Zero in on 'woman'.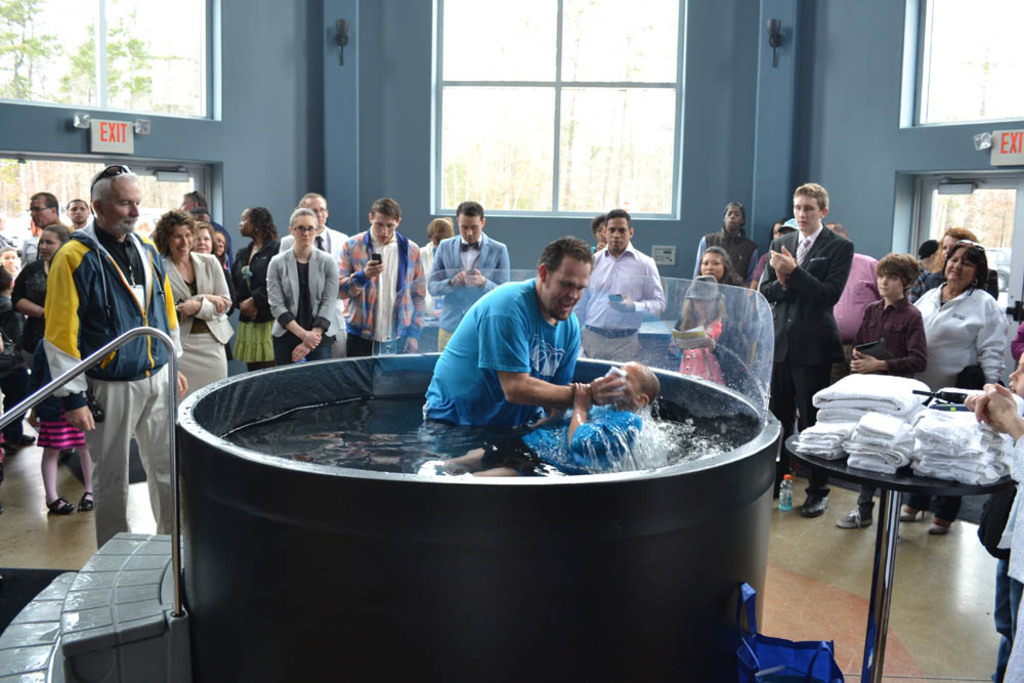
Zeroed in: rect(187, 220, 219, 256).
